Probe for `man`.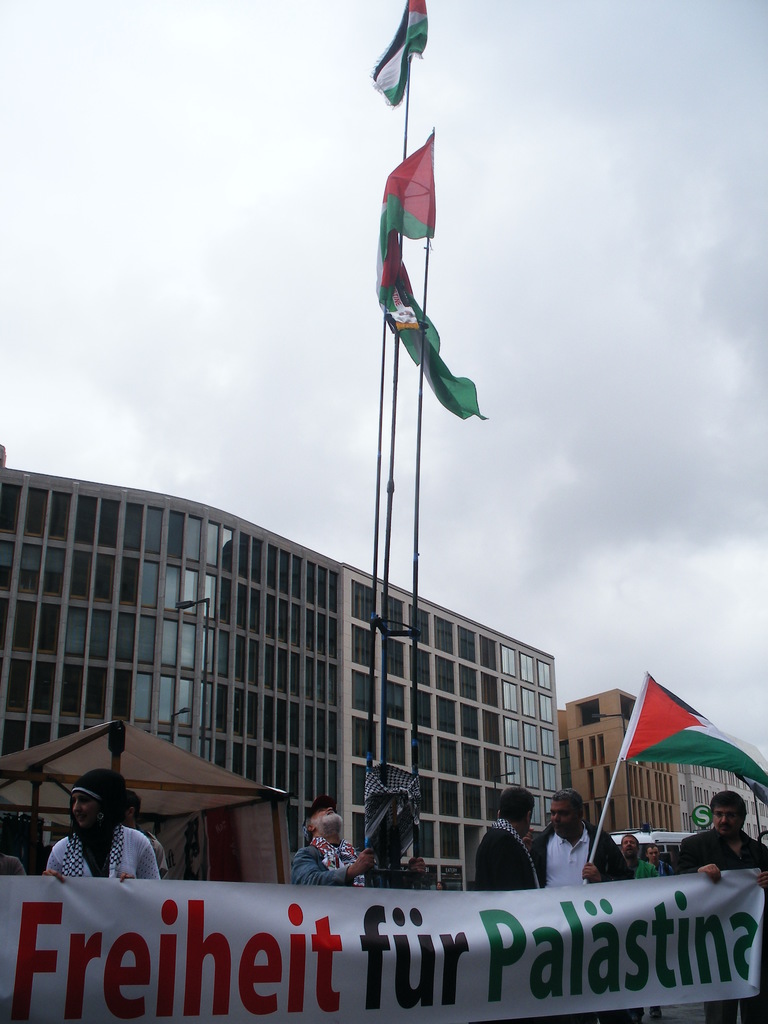
Probe result: locate(292, 794, 432, 893).
